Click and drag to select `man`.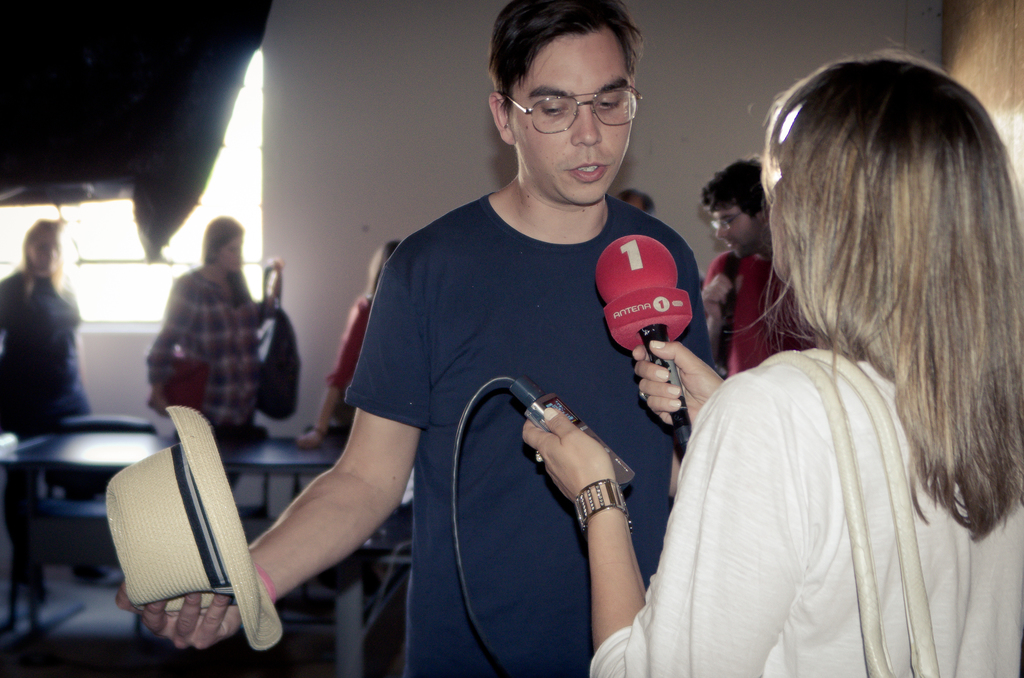
Selection: rect(287, 26, 755, 673).
